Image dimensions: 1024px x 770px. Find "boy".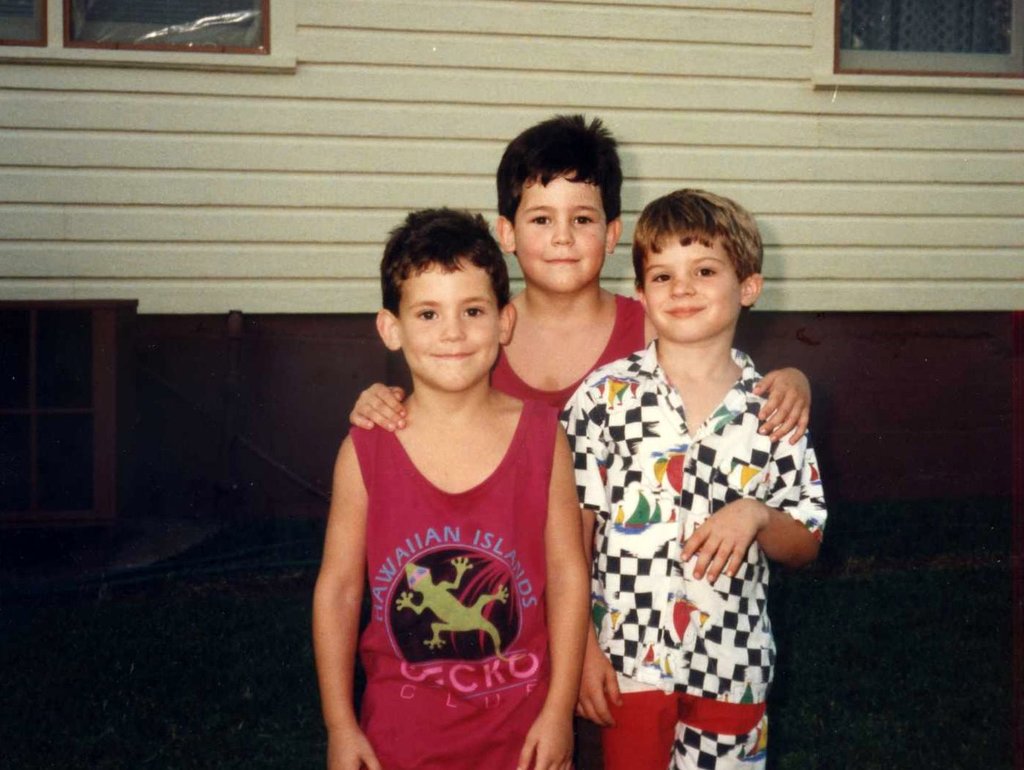
(left=309, top=204, right=594, bottom=752).
